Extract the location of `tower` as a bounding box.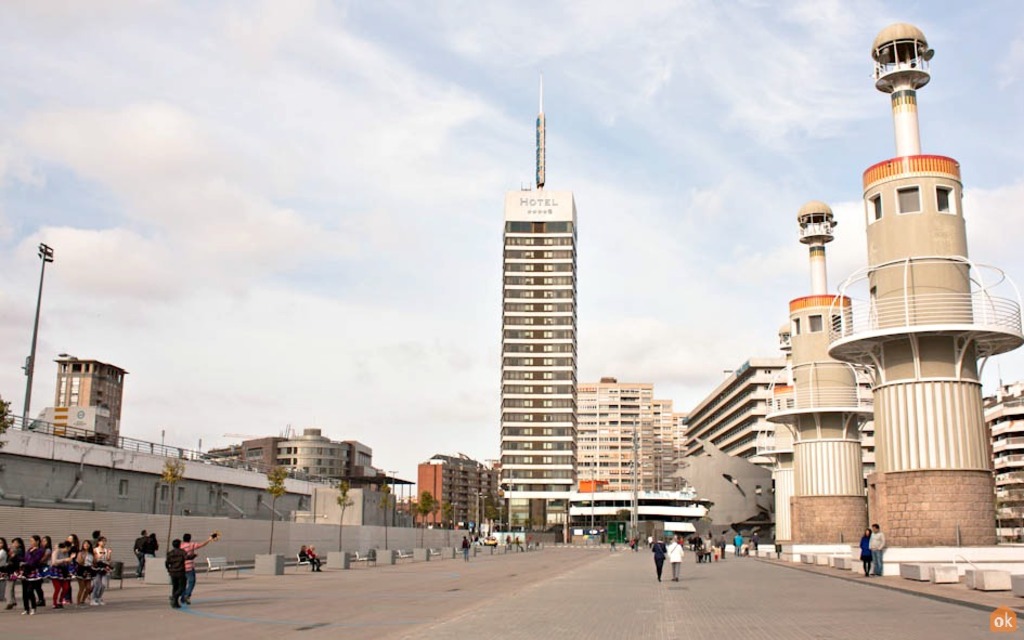
[834, 23, 1012, 599].
